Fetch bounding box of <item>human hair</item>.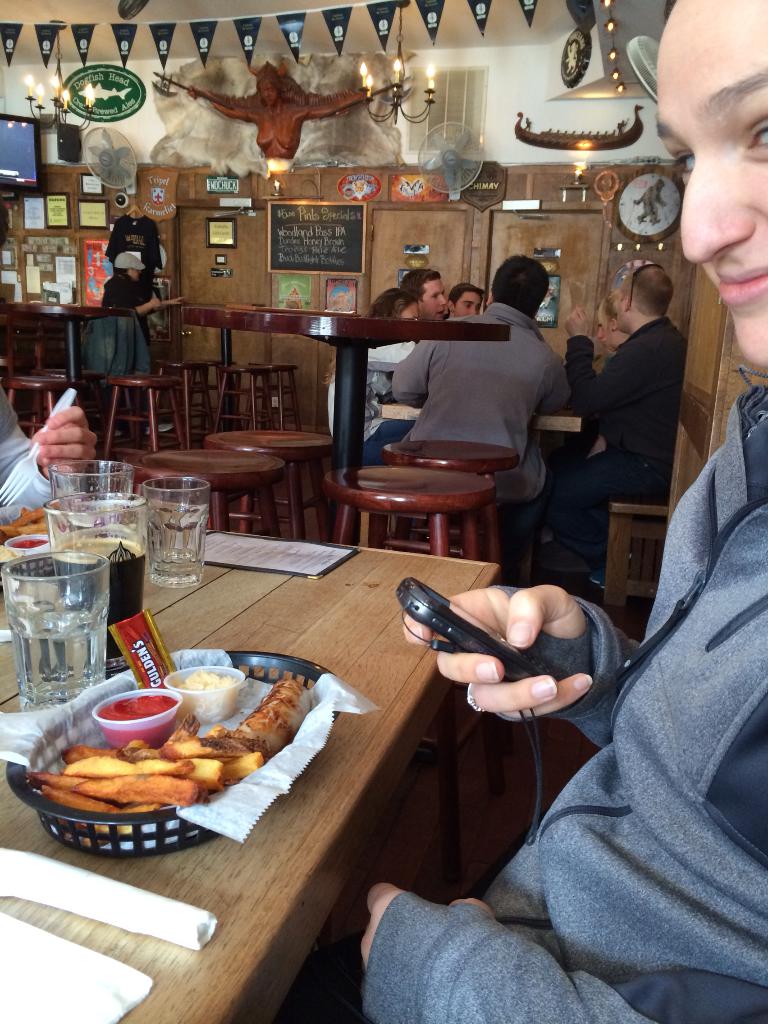
Bbox: [596,291,625,333].
